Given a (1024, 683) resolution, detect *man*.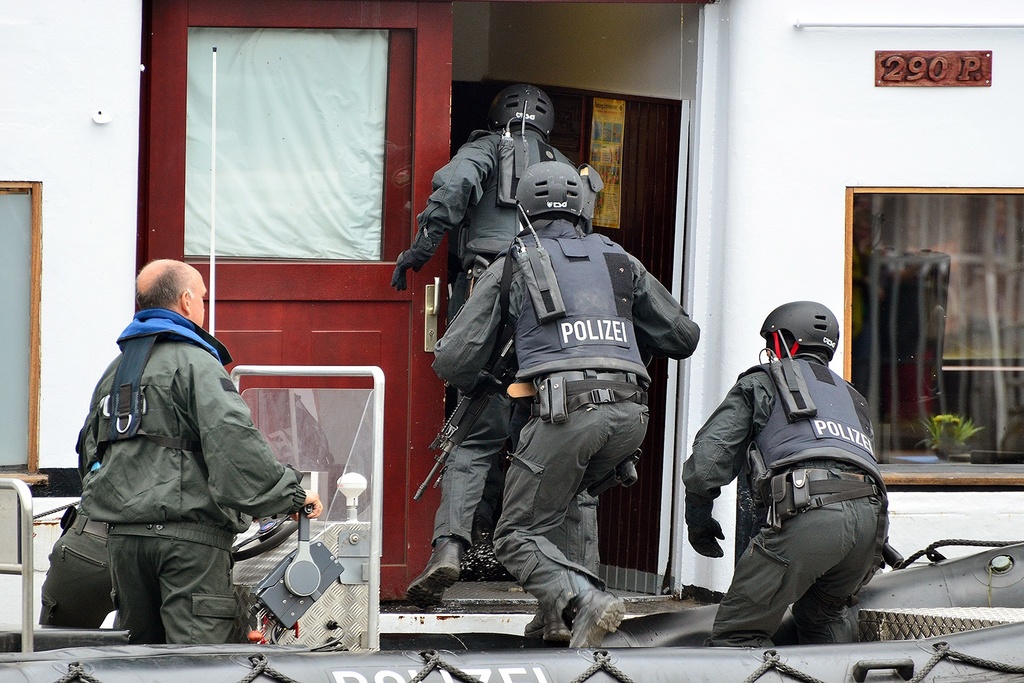
[395,76,572,602].
